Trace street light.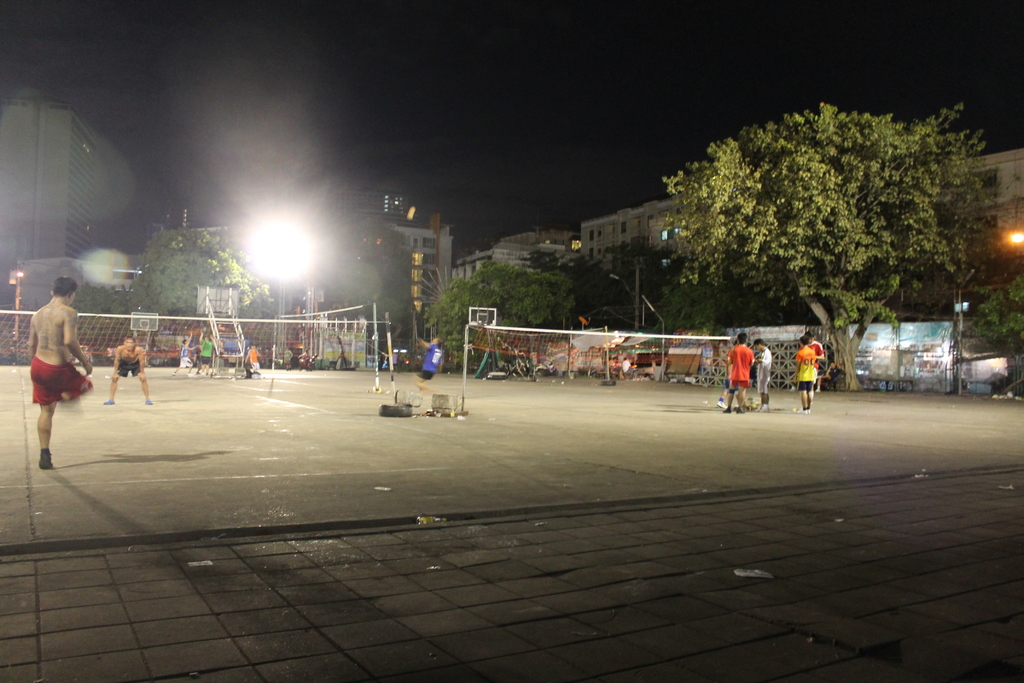
Traced to <box>957,236,1023,393</box>.
